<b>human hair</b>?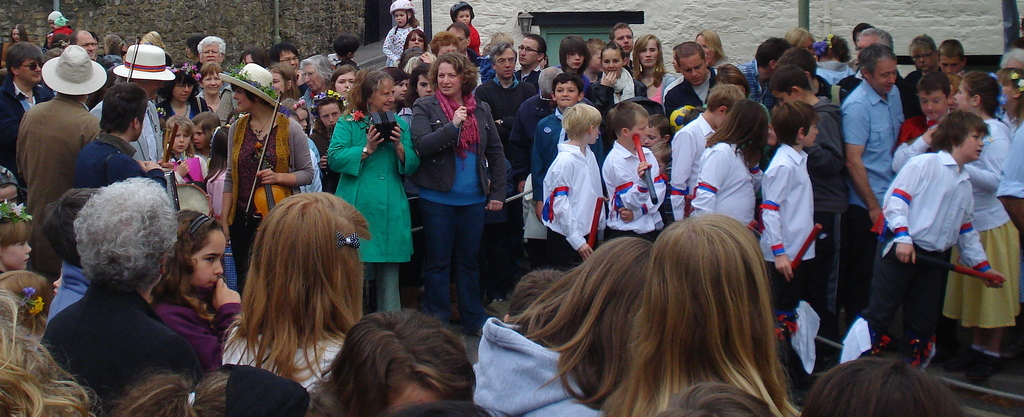
<box>429,30,458,56</box>
